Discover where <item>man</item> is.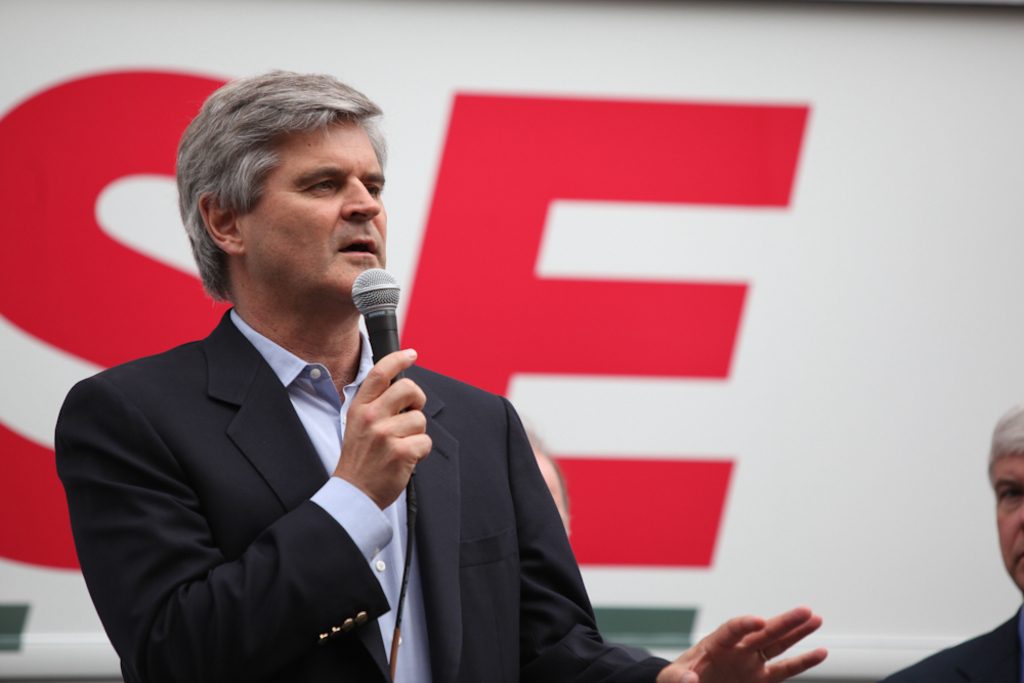
Discovered at <bbox>32, 48, 834, 682</bbox>.
